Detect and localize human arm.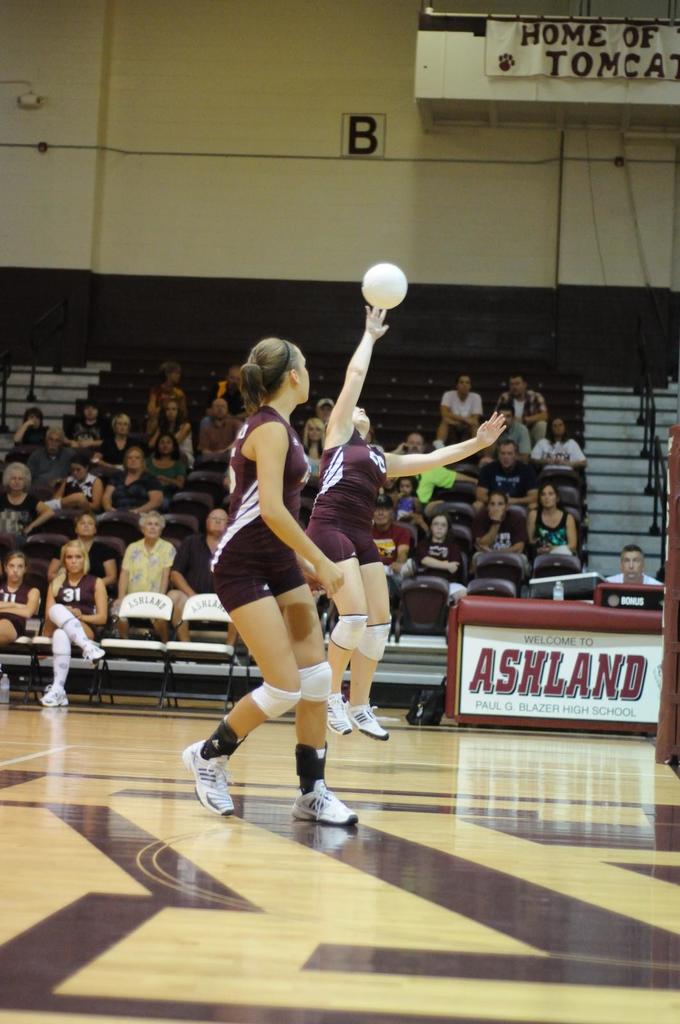
Localized at l=47, t=544, r=63, b=581.
